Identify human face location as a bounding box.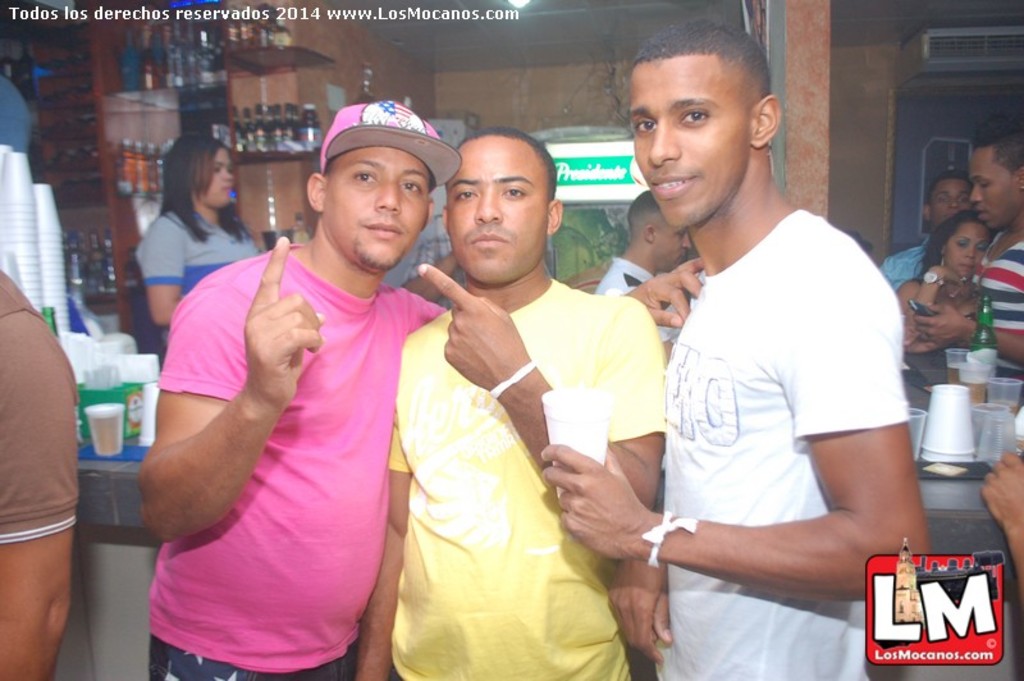
628,54,751,229.
